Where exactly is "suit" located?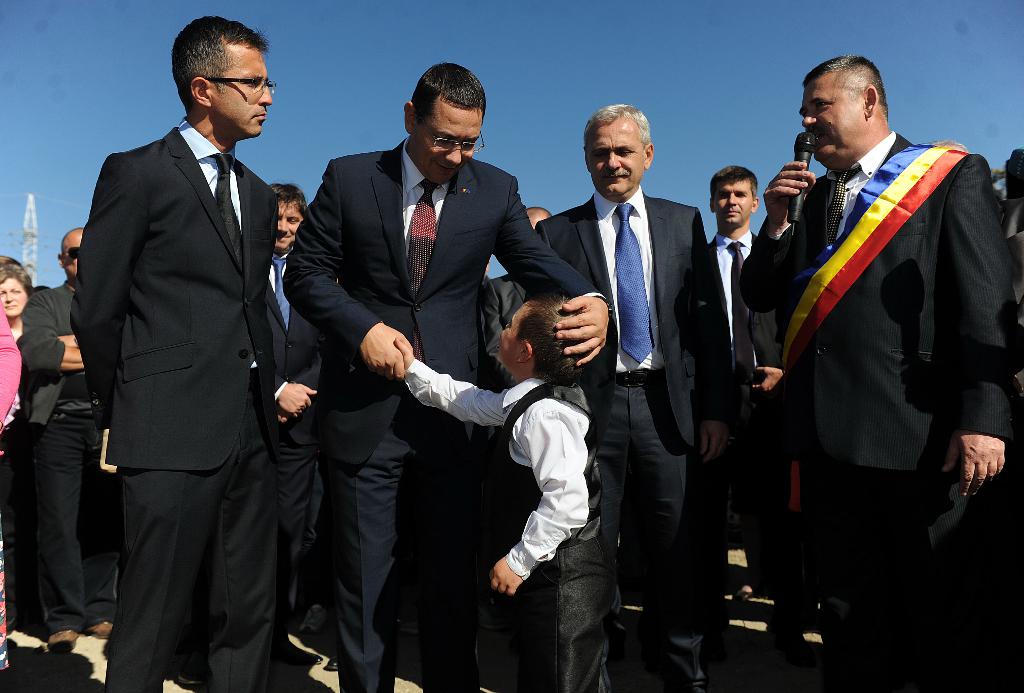
Its bounding box is bbox(70, 0, 298, 692).
